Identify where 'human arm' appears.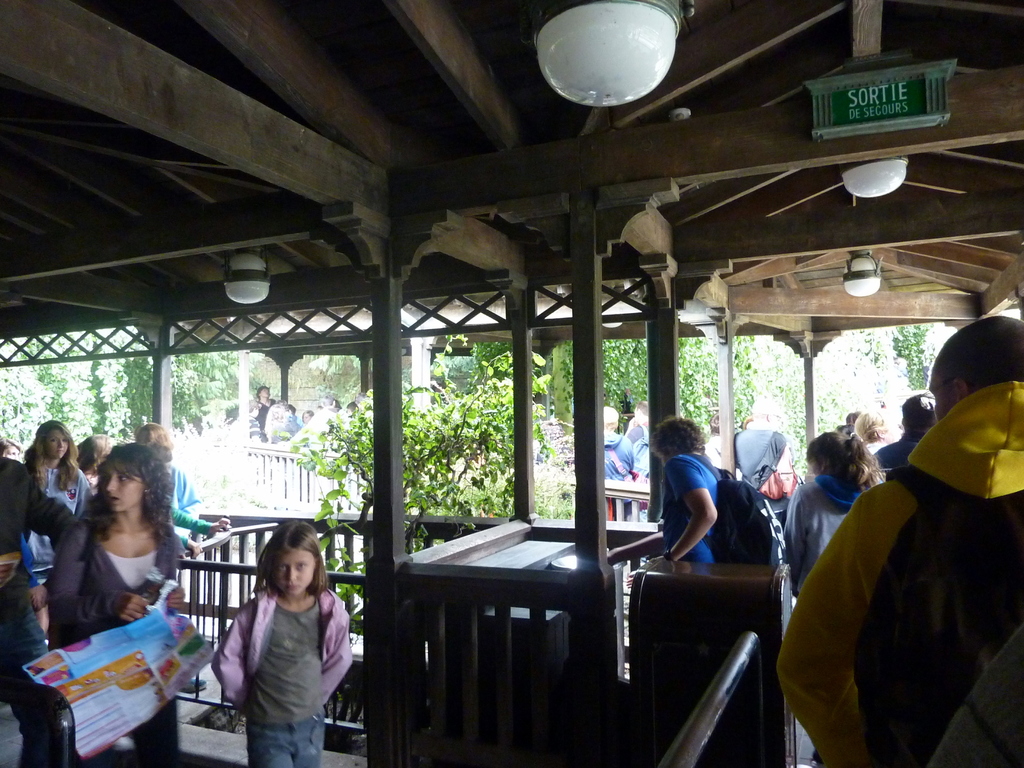
Appears at detection(321, 600, 360, 694).
